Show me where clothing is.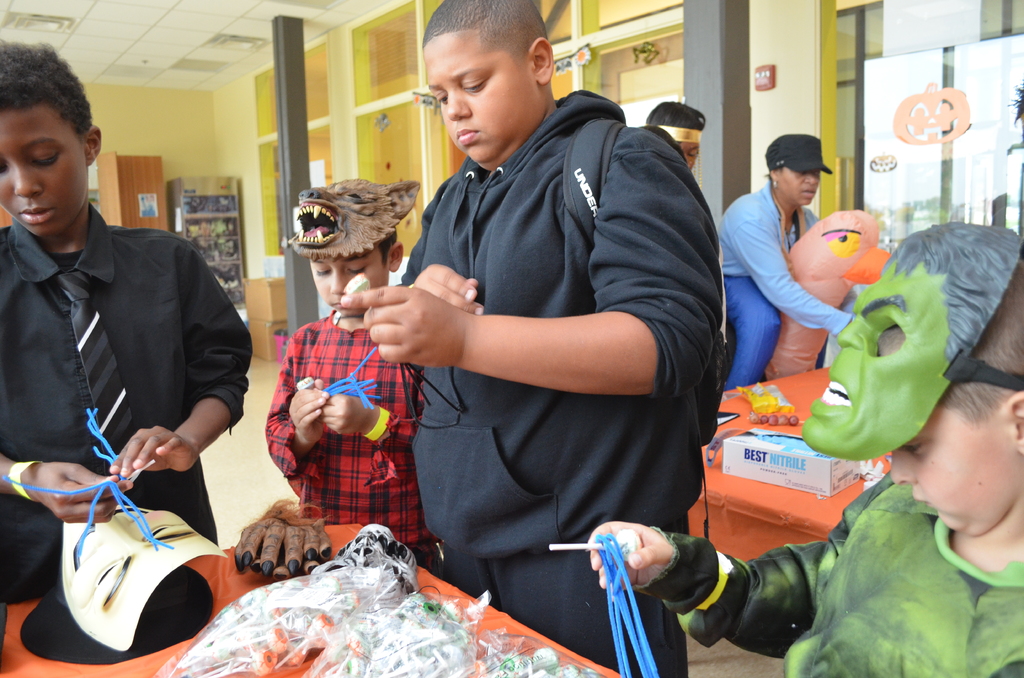
clothing is at rect(641, 474, 1023, 677).
